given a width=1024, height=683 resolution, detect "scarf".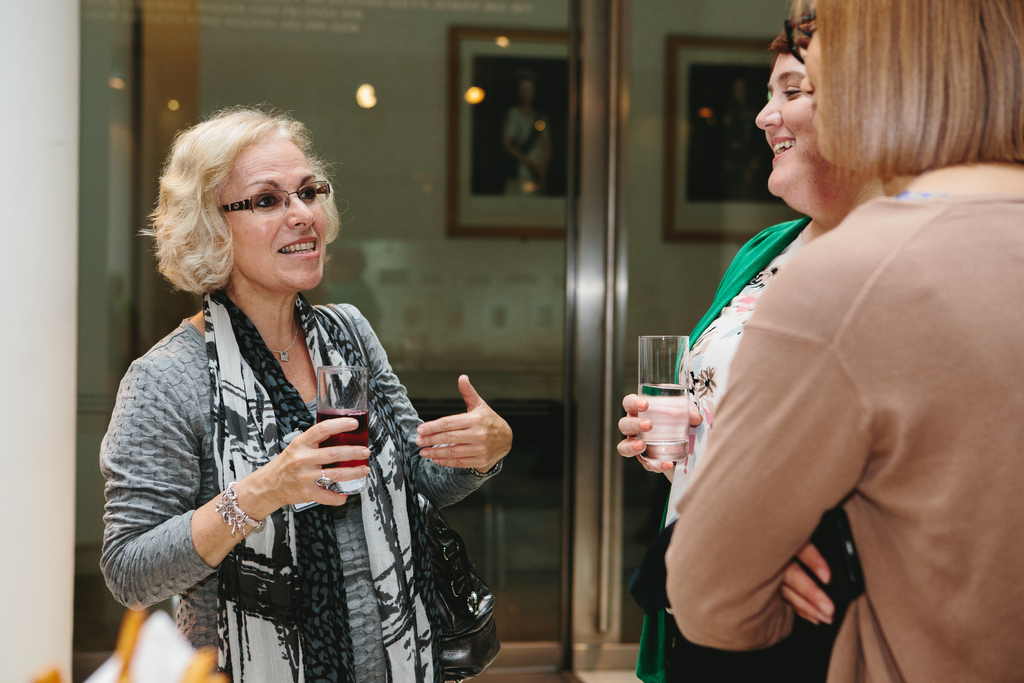
202 285 438 682.
